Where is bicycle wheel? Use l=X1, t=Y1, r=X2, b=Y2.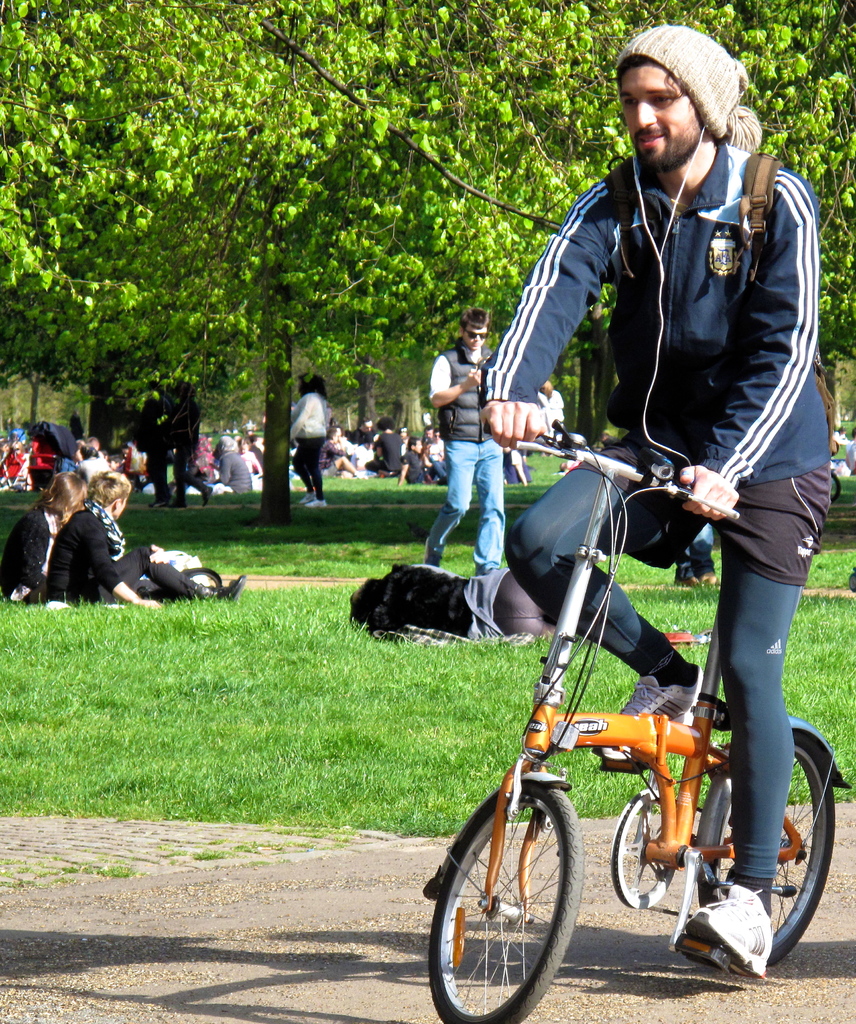
l=441, t=769, r=605, b=1014.
